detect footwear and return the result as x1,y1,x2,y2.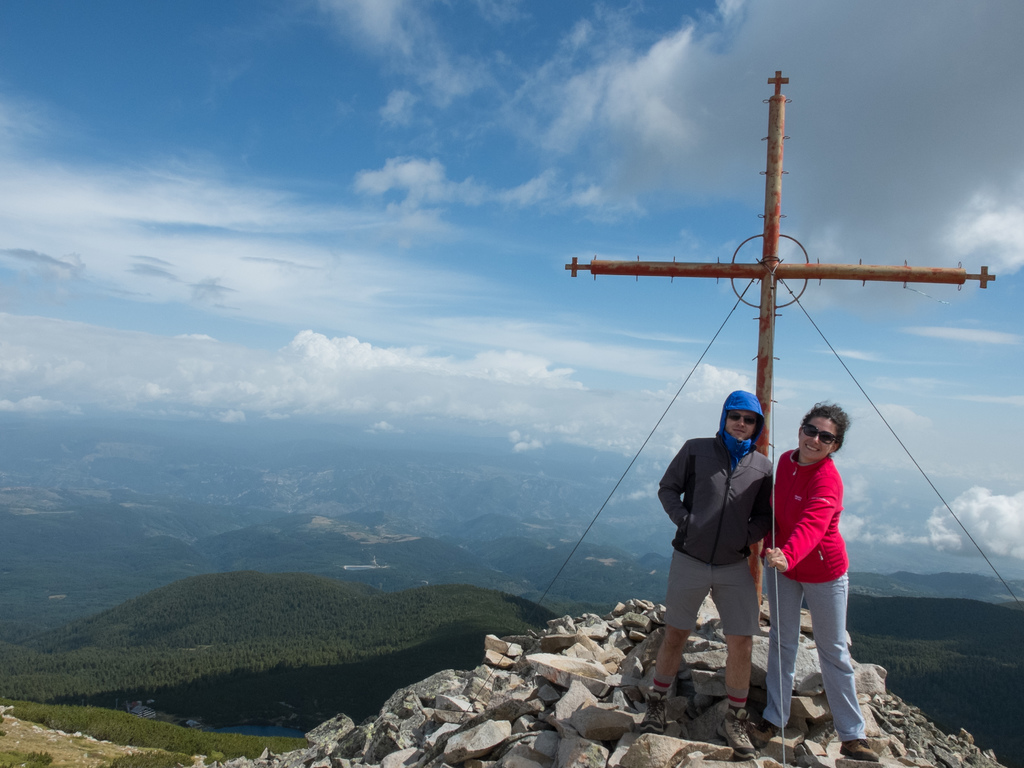
639,699,668,731.
